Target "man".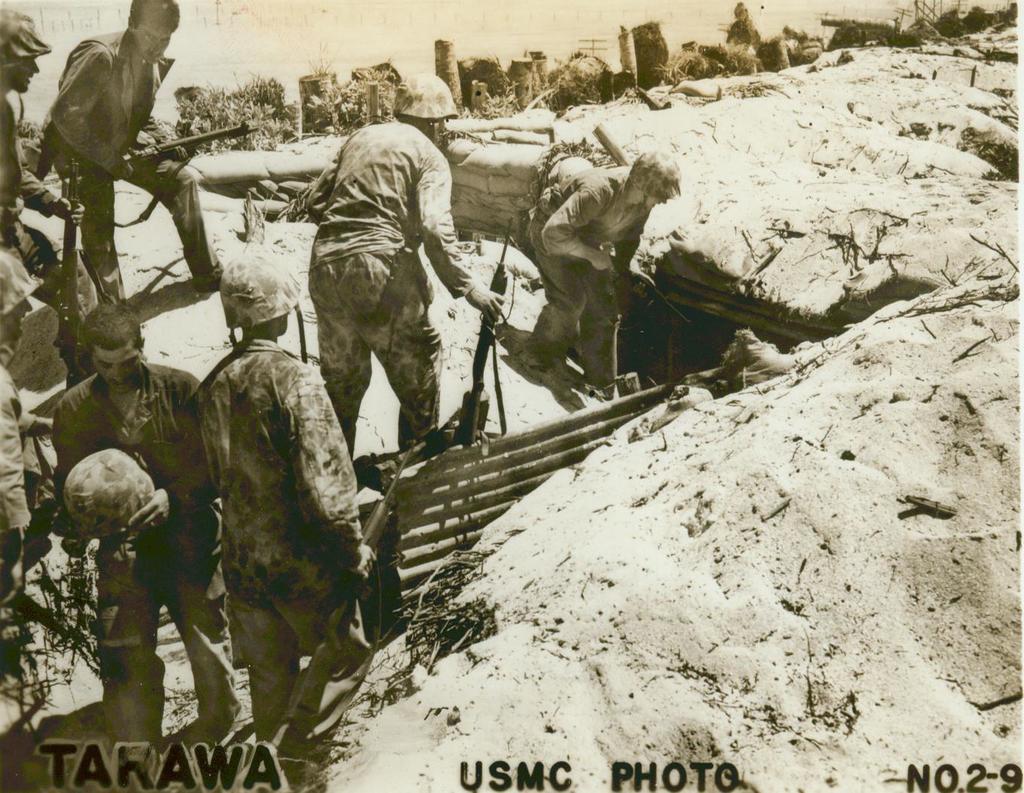
Target region: [525,149,679,396].
